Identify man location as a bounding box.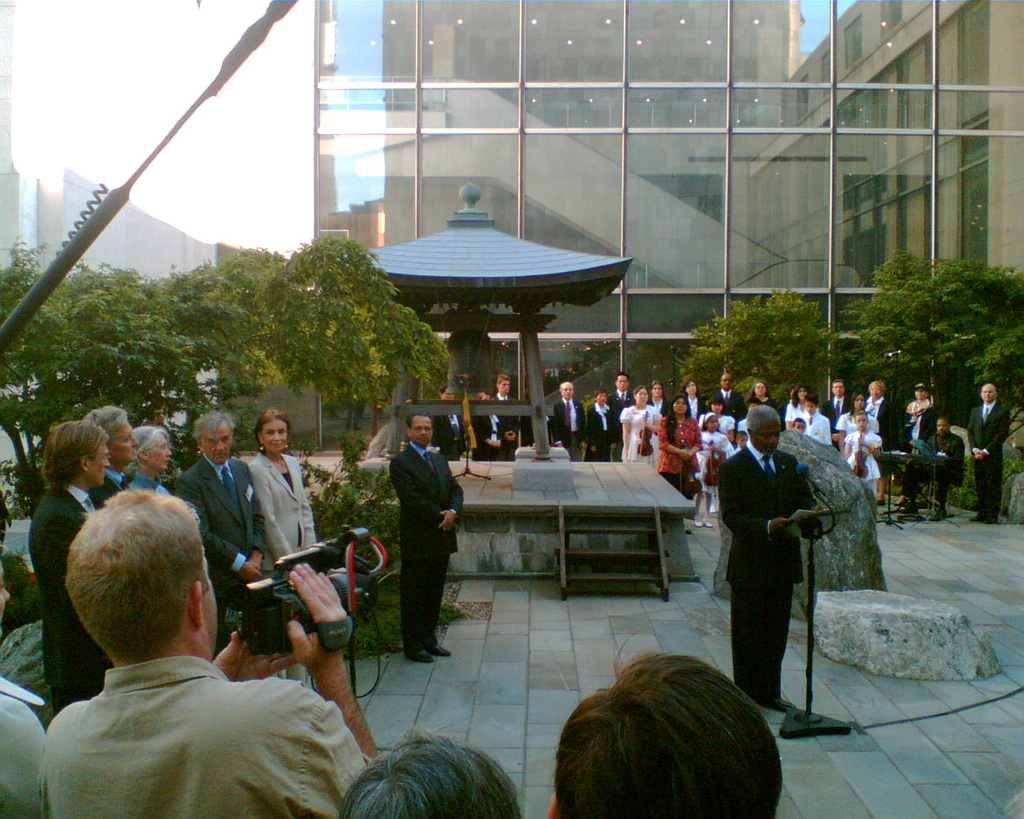
crop(826, 379, 862, 429).
